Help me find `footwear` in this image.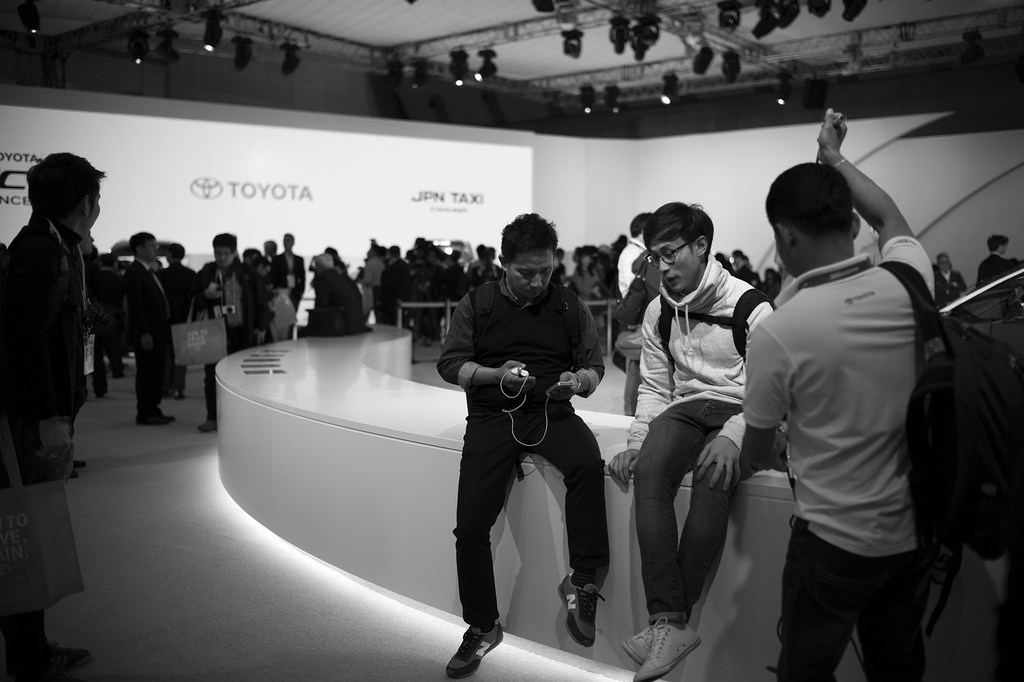
Found it: <region>175, 390, 185, 399</region>.
